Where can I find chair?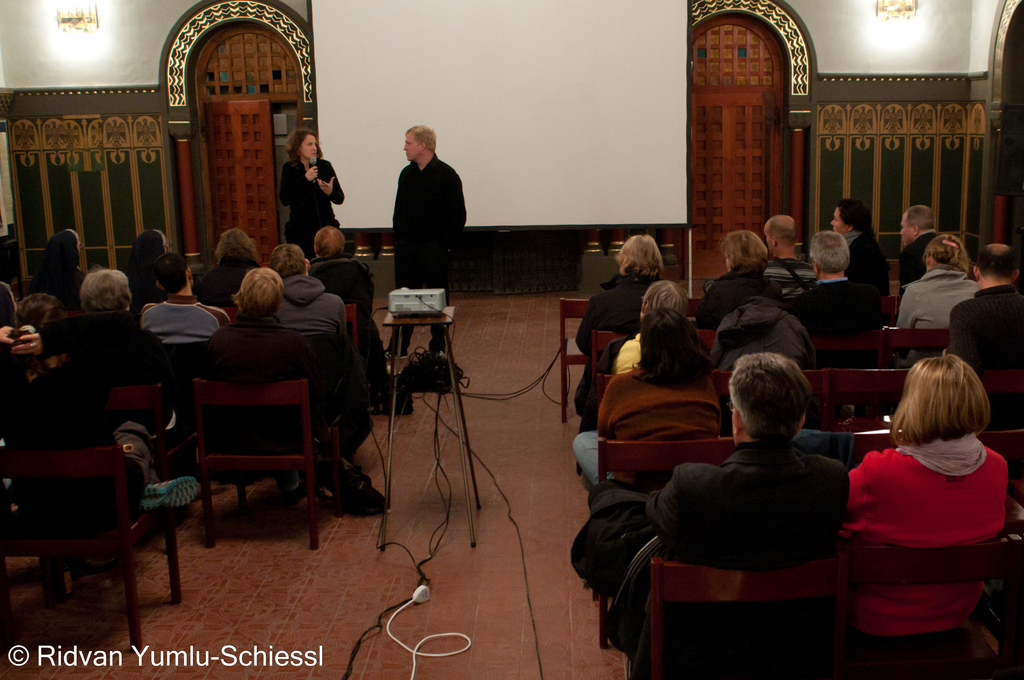
You can find it at pyautogui.locateOnScreen(833, 424, 897, 475).
